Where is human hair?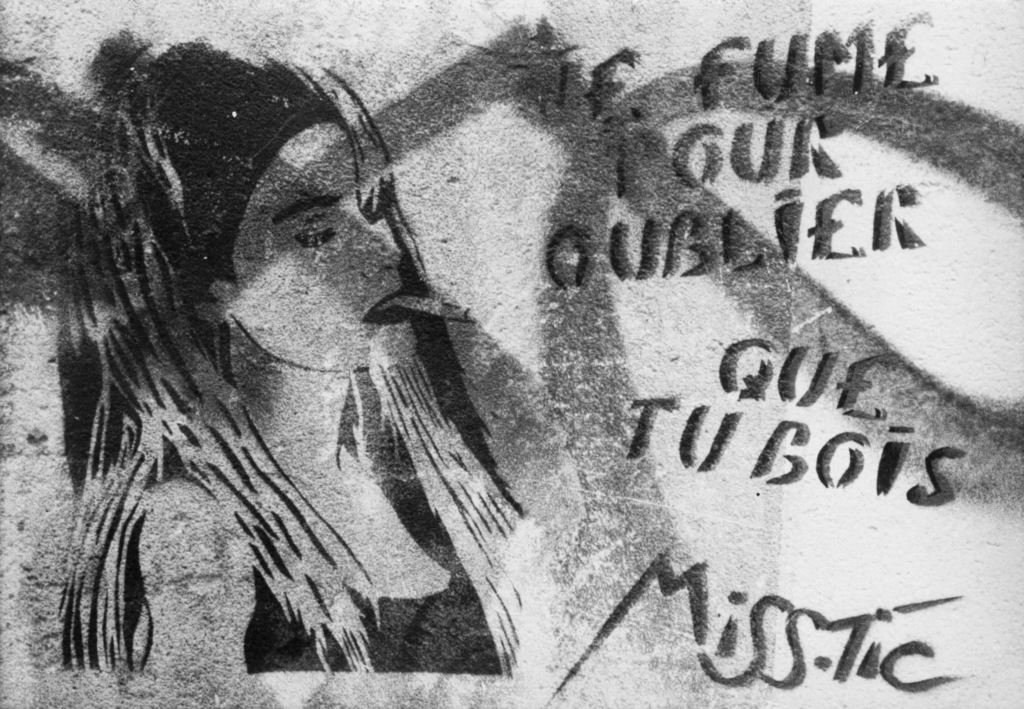
select_region(46, 25, 519, 674).
